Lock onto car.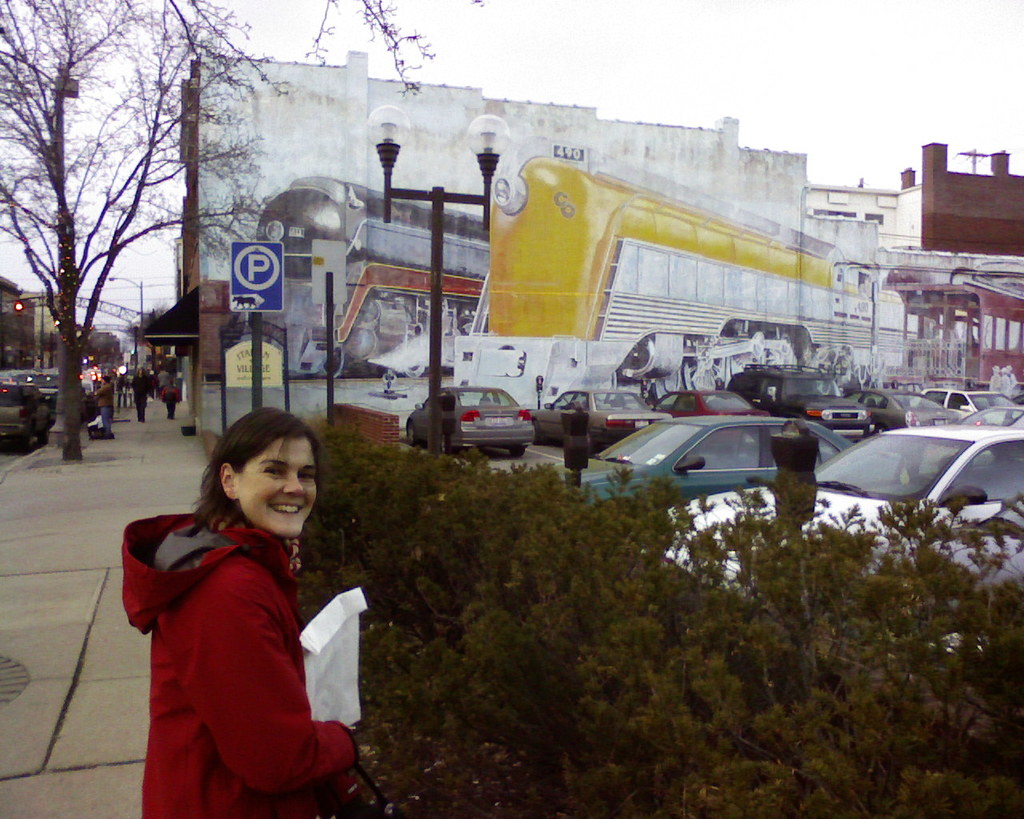
Locked: rect(406, 386, 537, 455).
